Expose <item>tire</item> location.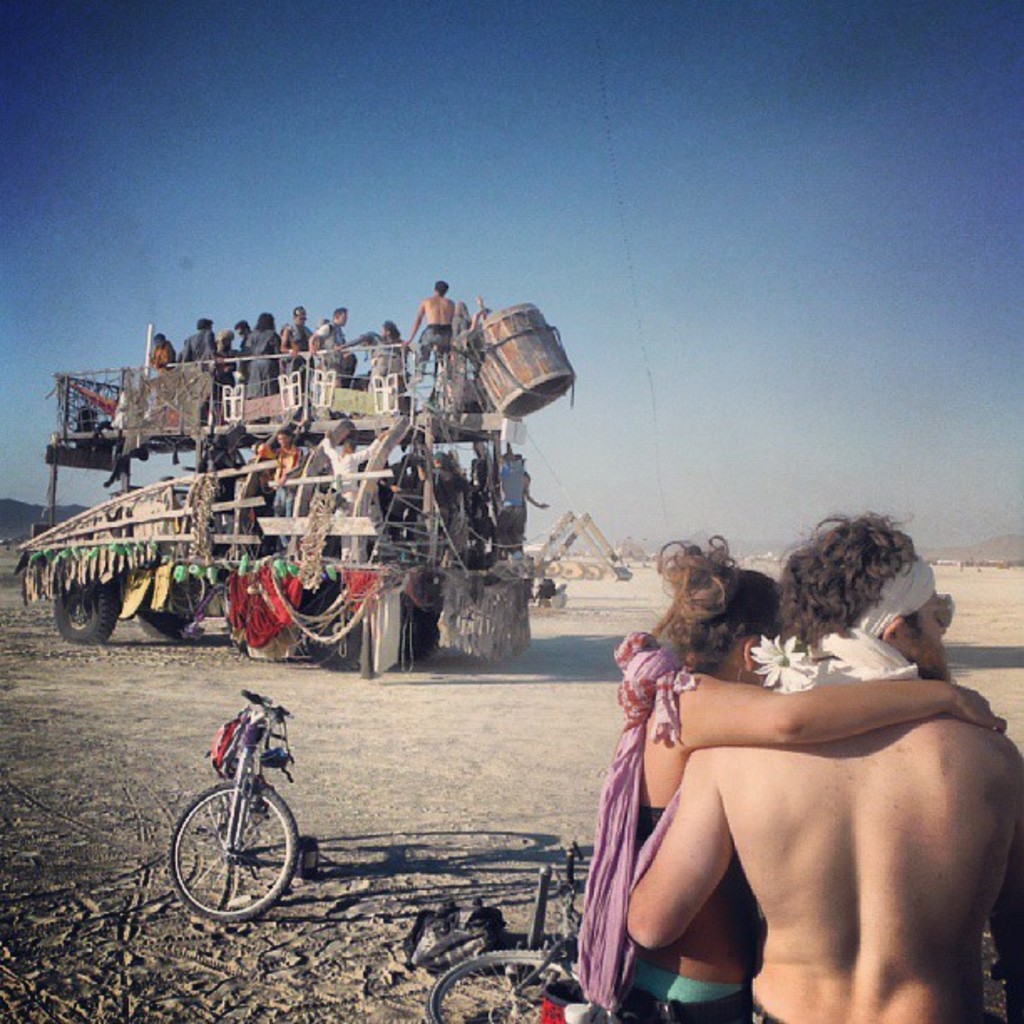
Exposed at 432 952 579 1022.
